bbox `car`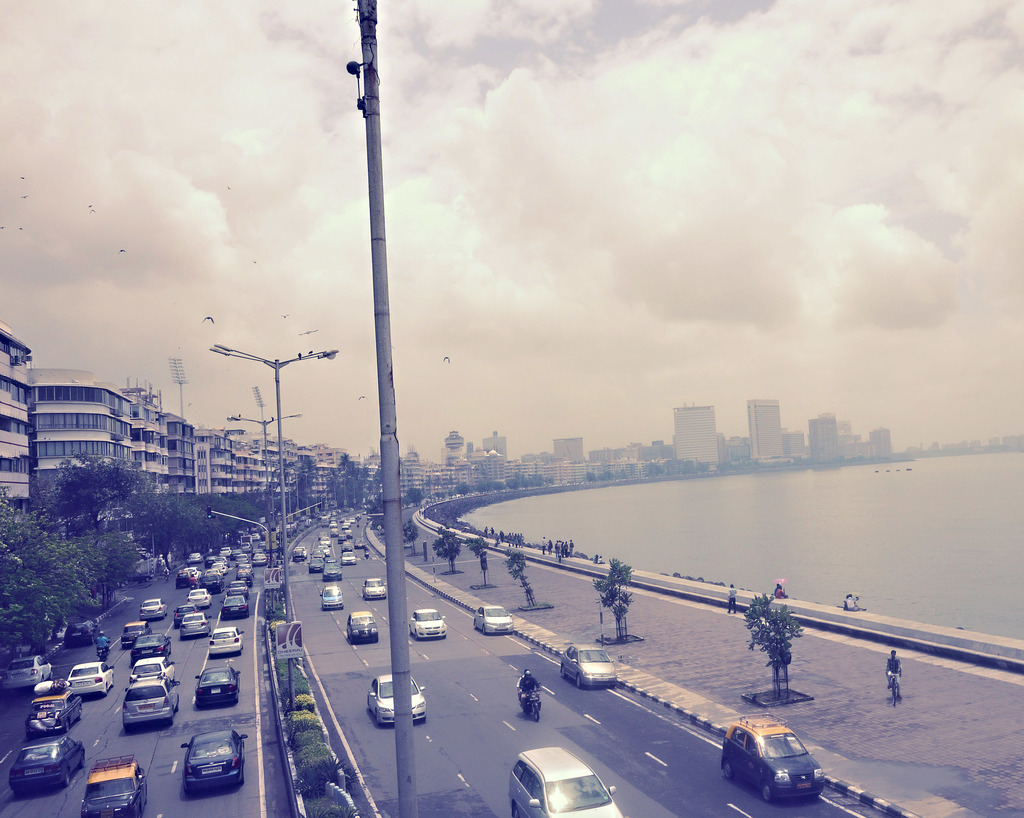
x1=228, y1=582, x2=250, y2=590
